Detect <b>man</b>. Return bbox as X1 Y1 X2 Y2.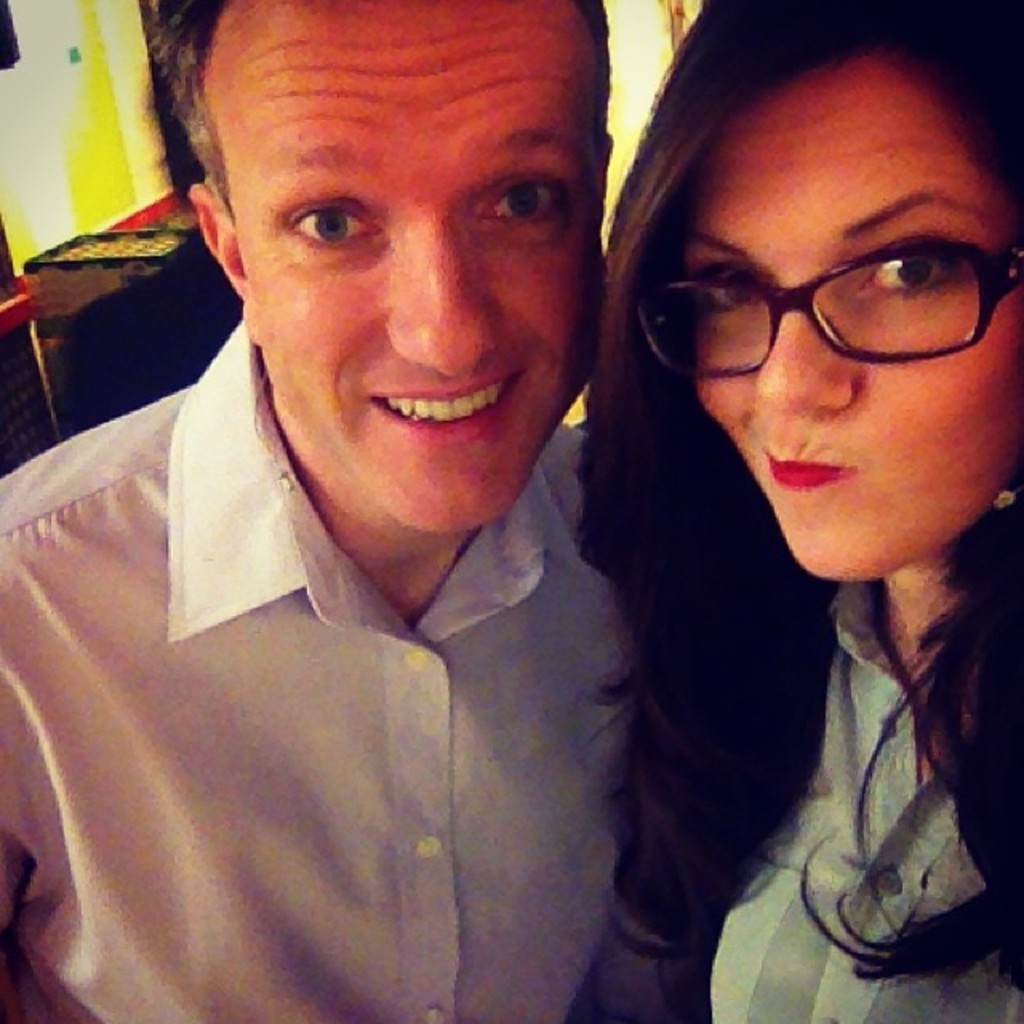
0 0 773 1023.
